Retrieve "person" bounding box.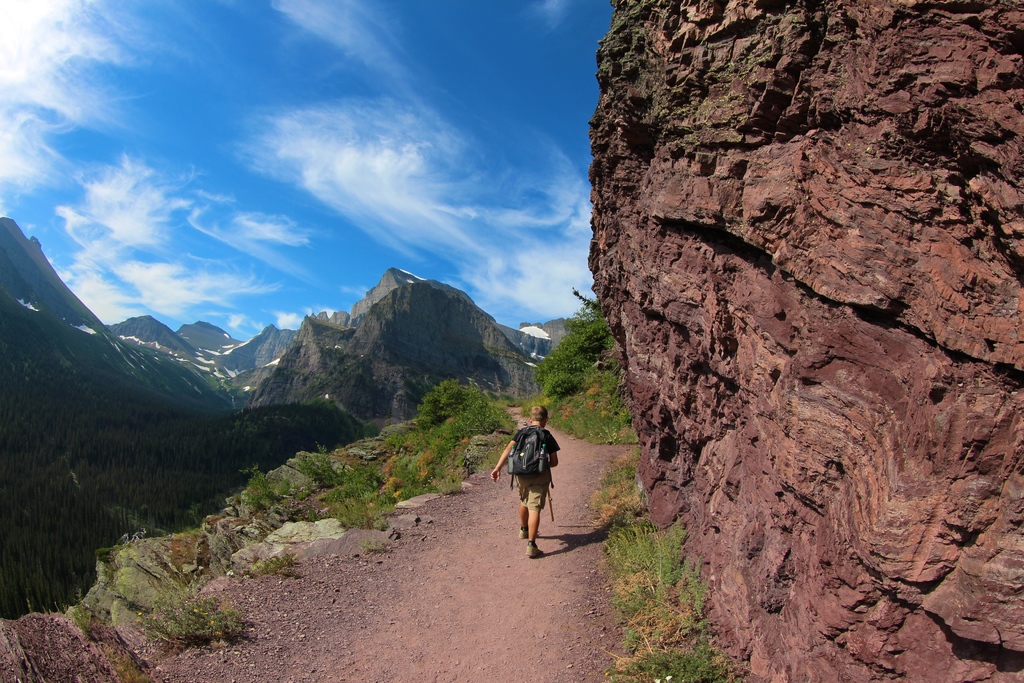
Bounding box: region(502, 409, 563, 549).
